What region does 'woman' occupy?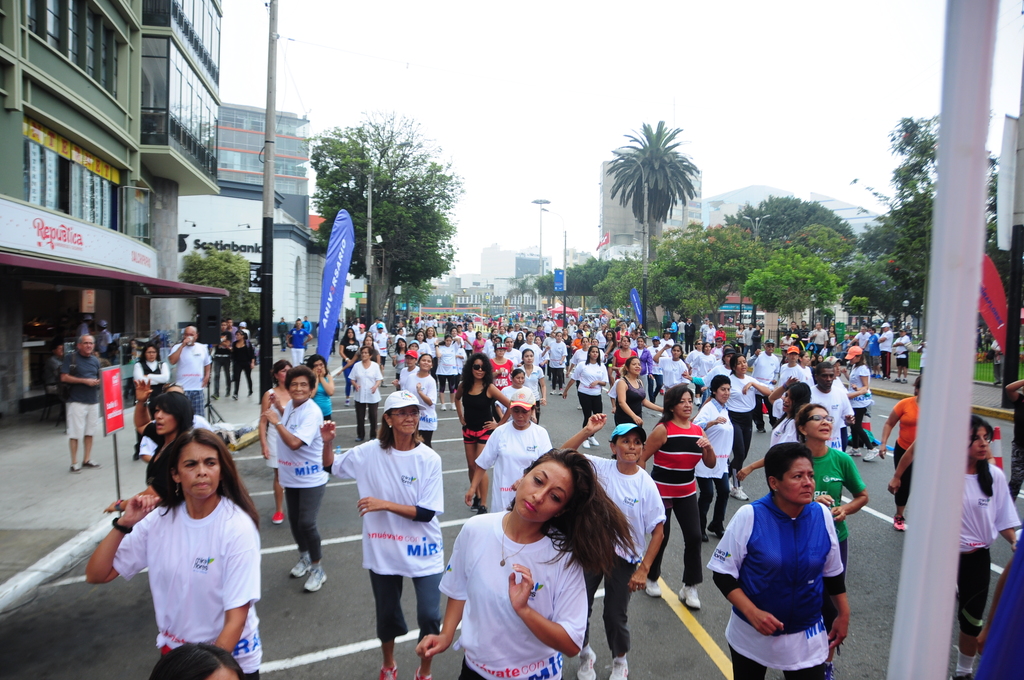
<region>644, 389, 736, 638</region>.
